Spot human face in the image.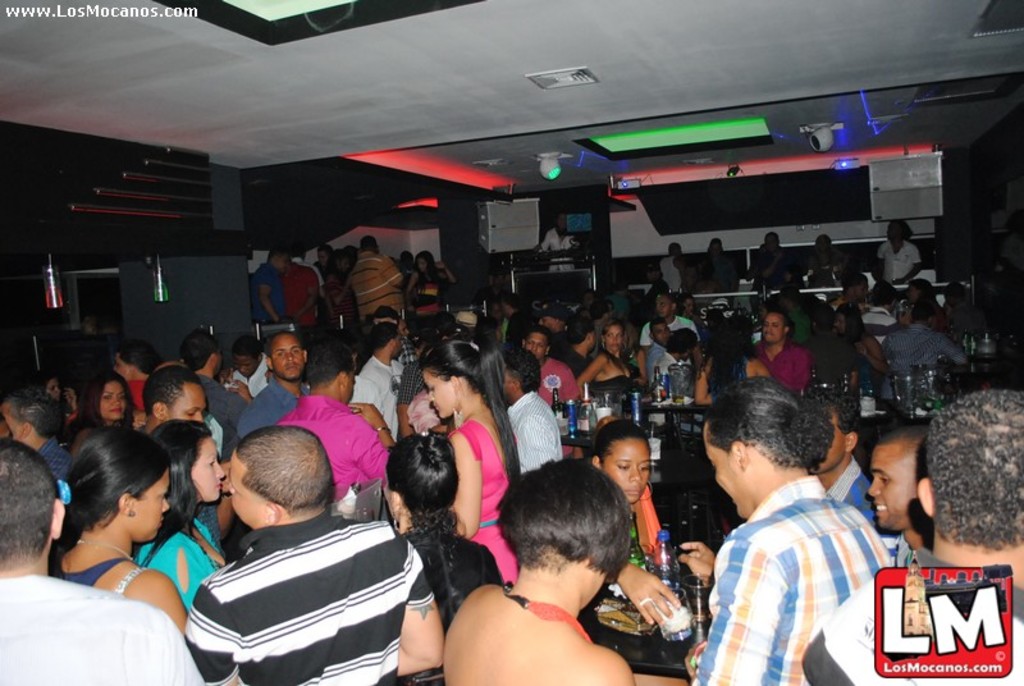
human face found at [134,470,168,541].
